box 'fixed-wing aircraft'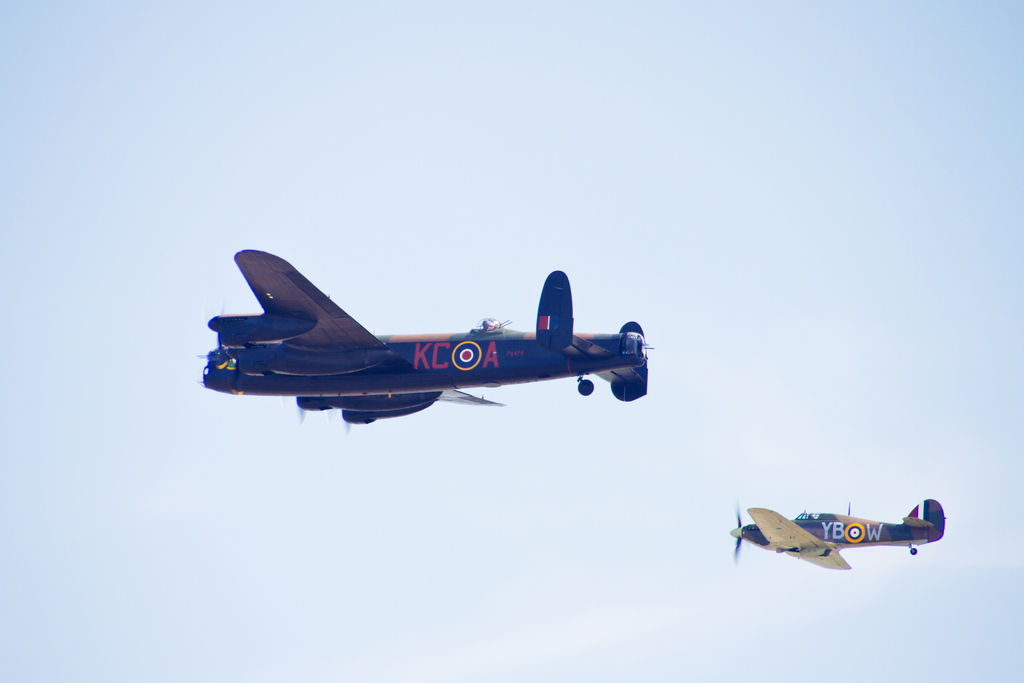
<box>198,243,650,422</box>
